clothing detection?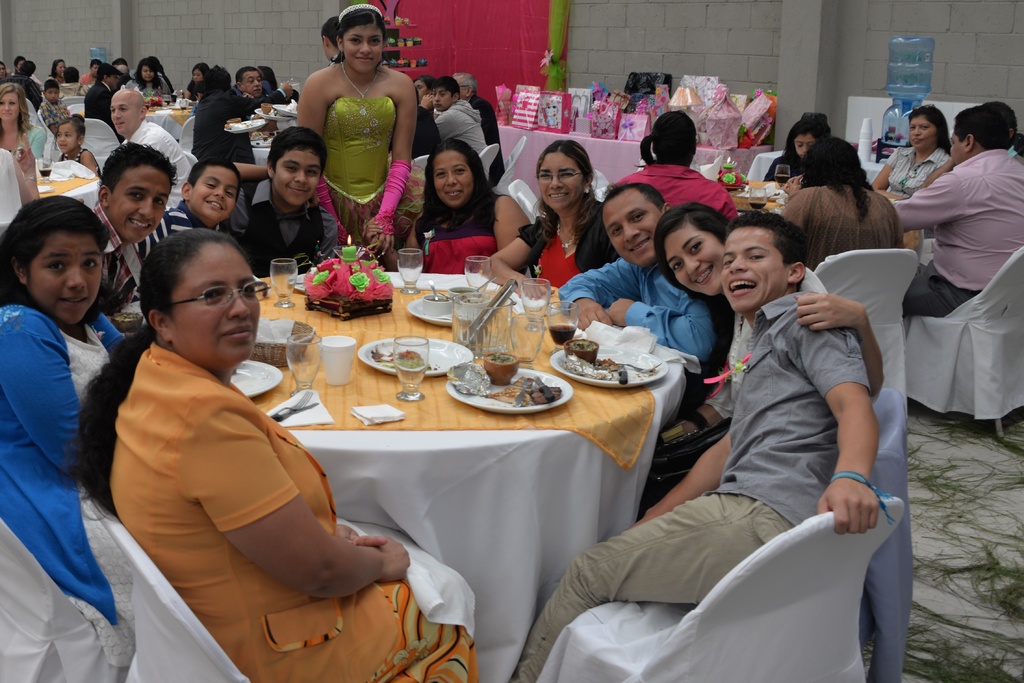
locate(226, 173, 337, 255)
